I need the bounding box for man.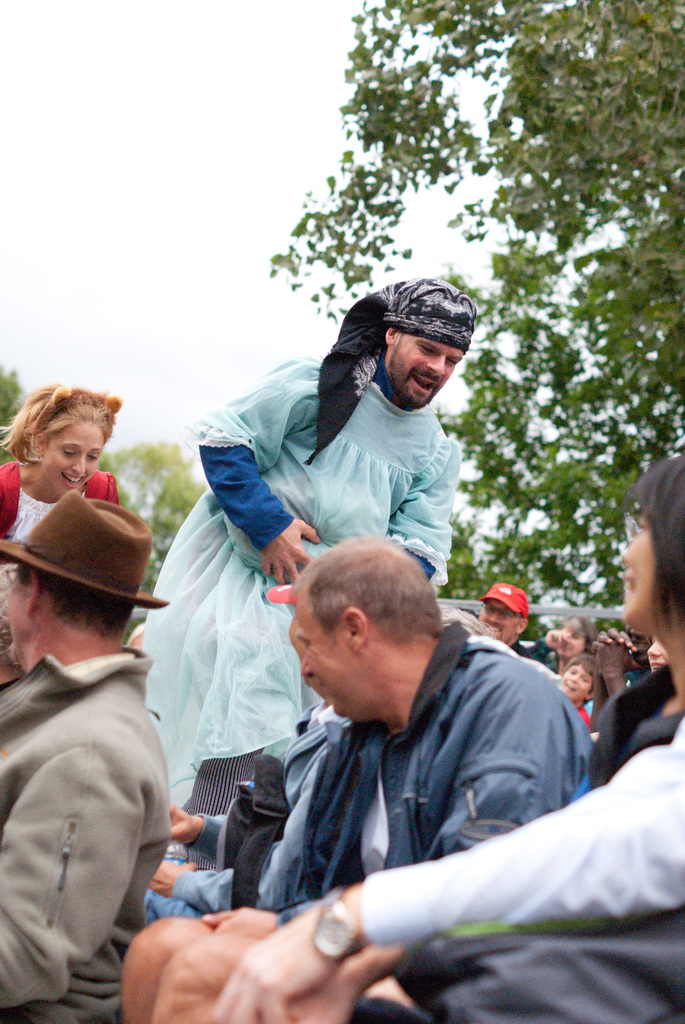
Here it is: [7,484,218,1022].
